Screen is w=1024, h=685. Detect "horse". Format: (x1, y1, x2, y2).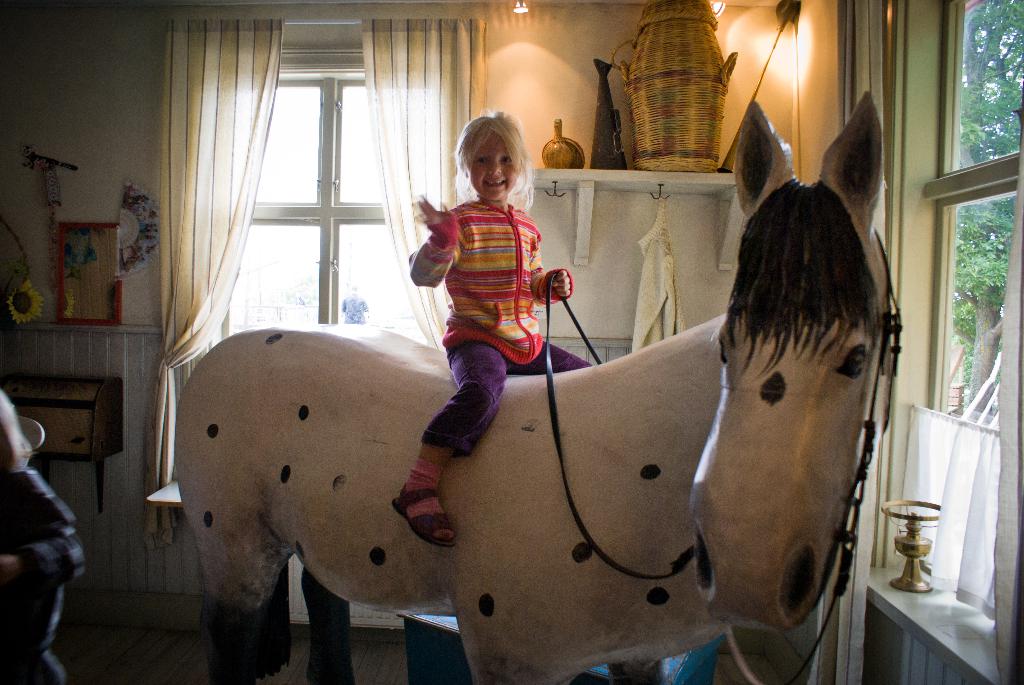
(173, 91, 893, 684).
